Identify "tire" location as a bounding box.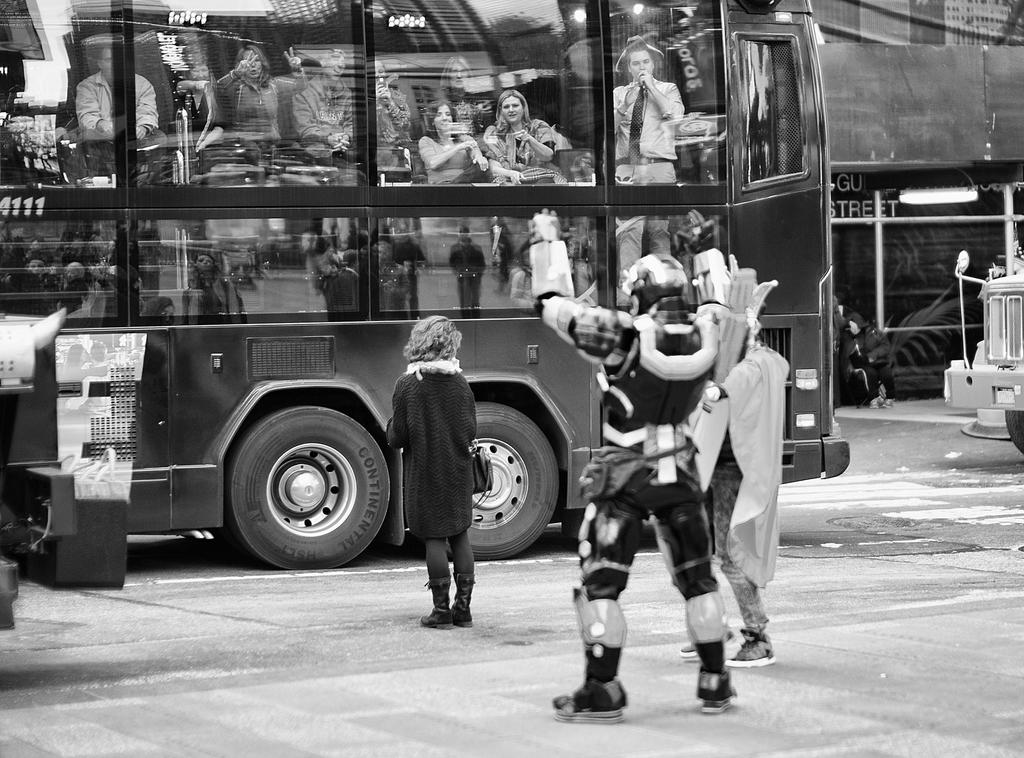
(205,392,379,570).
